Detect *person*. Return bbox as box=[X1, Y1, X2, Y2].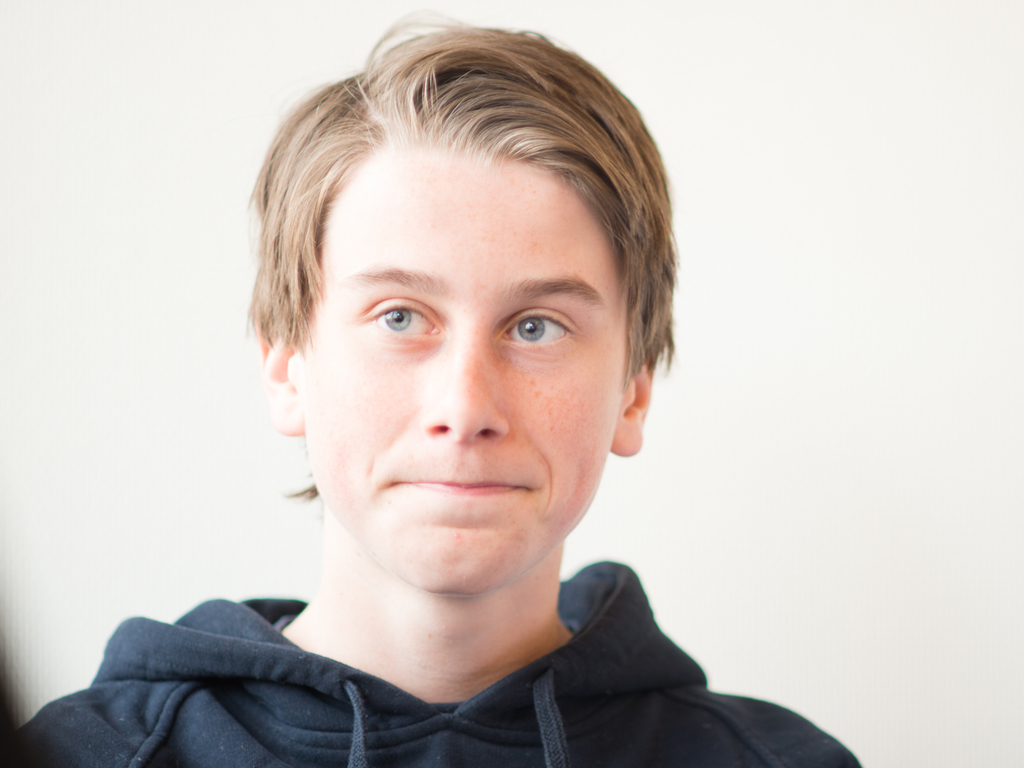
box=[99, 17, 808, 767].
